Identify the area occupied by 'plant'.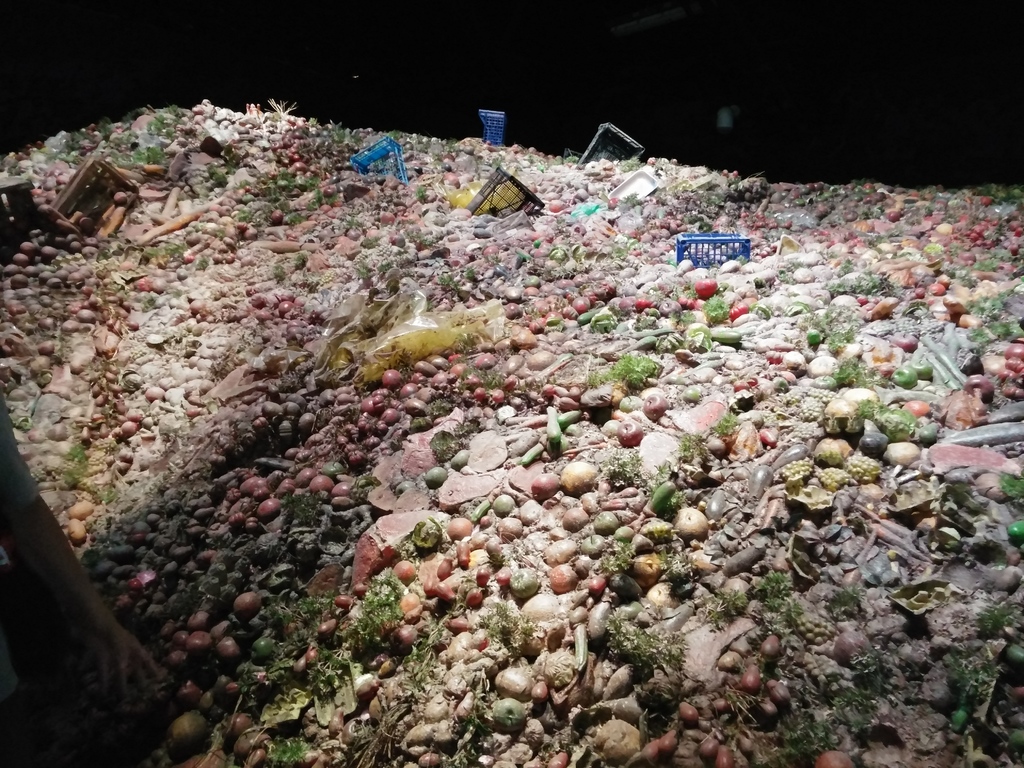
Area: (x1=238, y1=209, x2=250, y2=221).
